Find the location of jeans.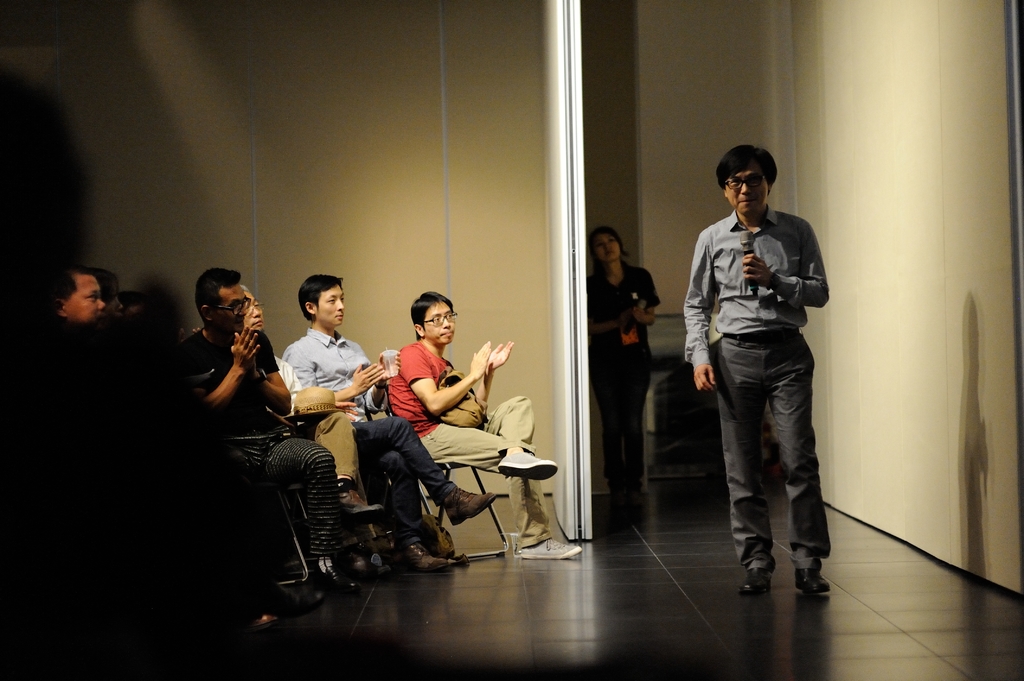
Location: <region>355, 408, 457, 552</region>.
